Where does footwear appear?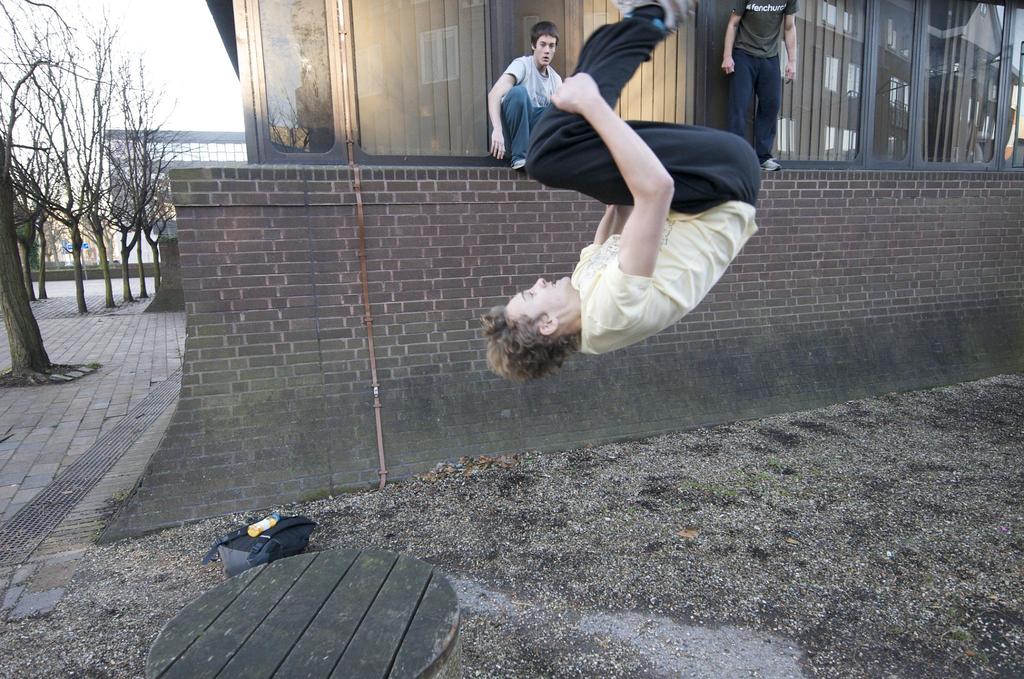
Appears at (x1=758, y1=159, x2=781, y2=174).
